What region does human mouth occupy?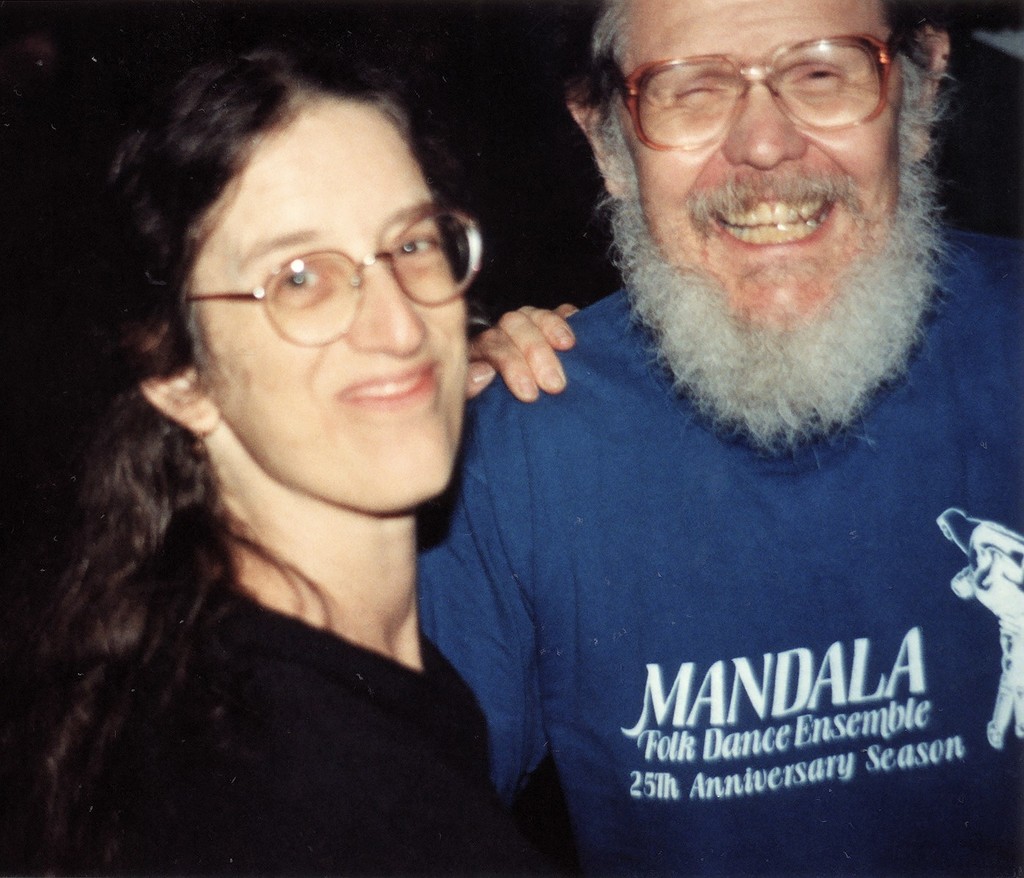
694, 176, 858, 255.
